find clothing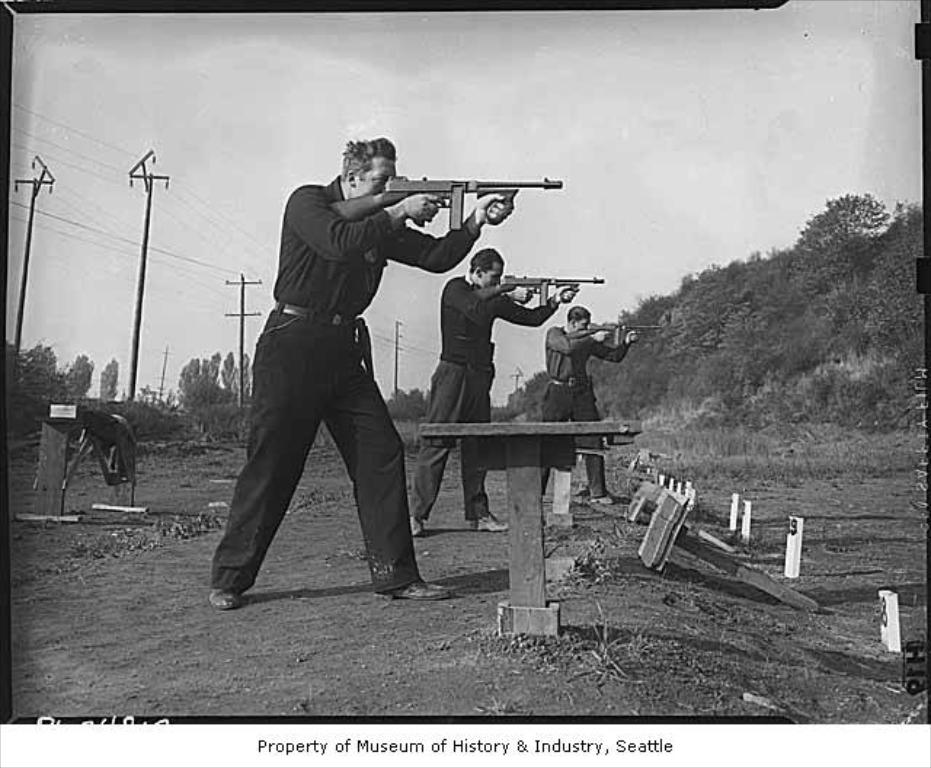
detection(406, 272, 562, 515)
